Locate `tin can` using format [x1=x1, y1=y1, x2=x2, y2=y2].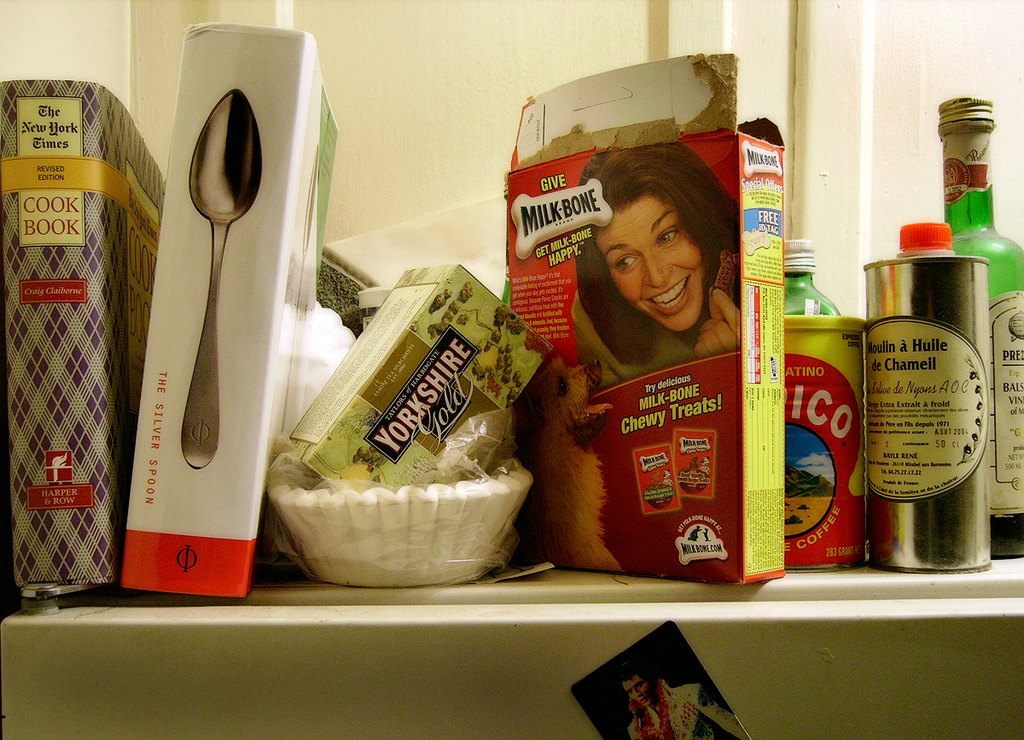
[x1=857, y1=254, x2=992, y2=572].
